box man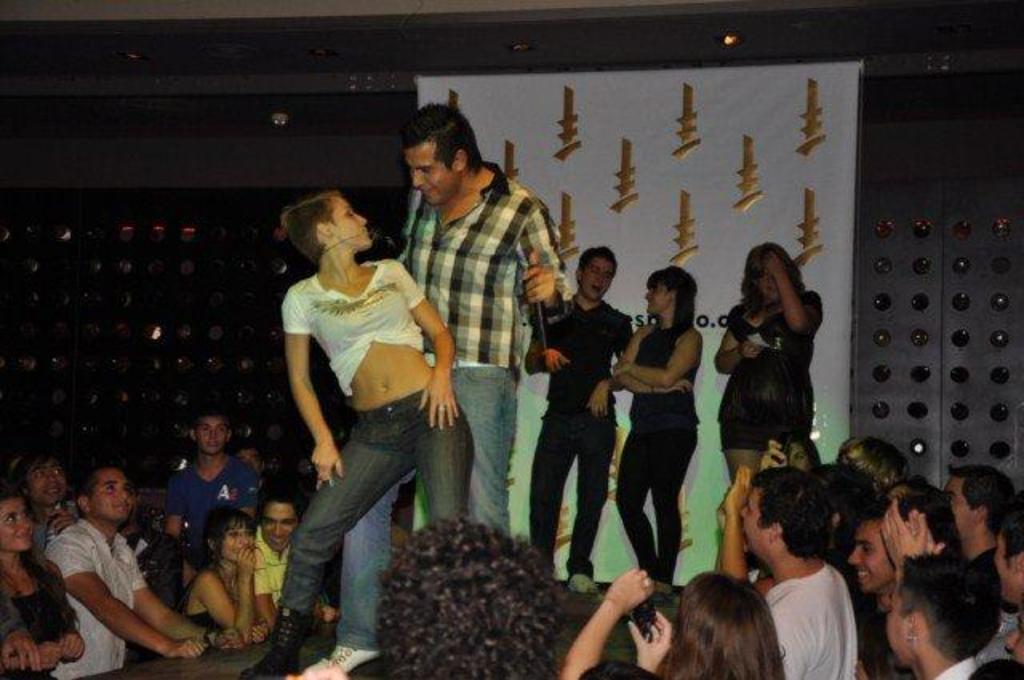
left=528, top=248, right=629, bottom=589
